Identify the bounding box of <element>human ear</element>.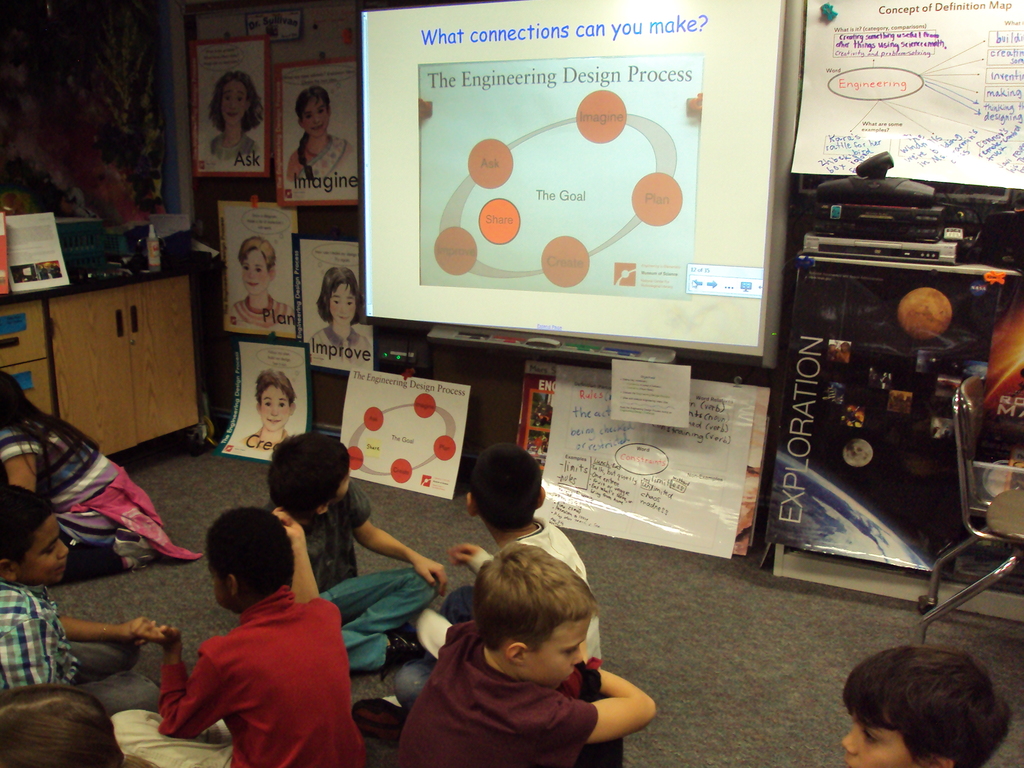
[255,401,260,415].
